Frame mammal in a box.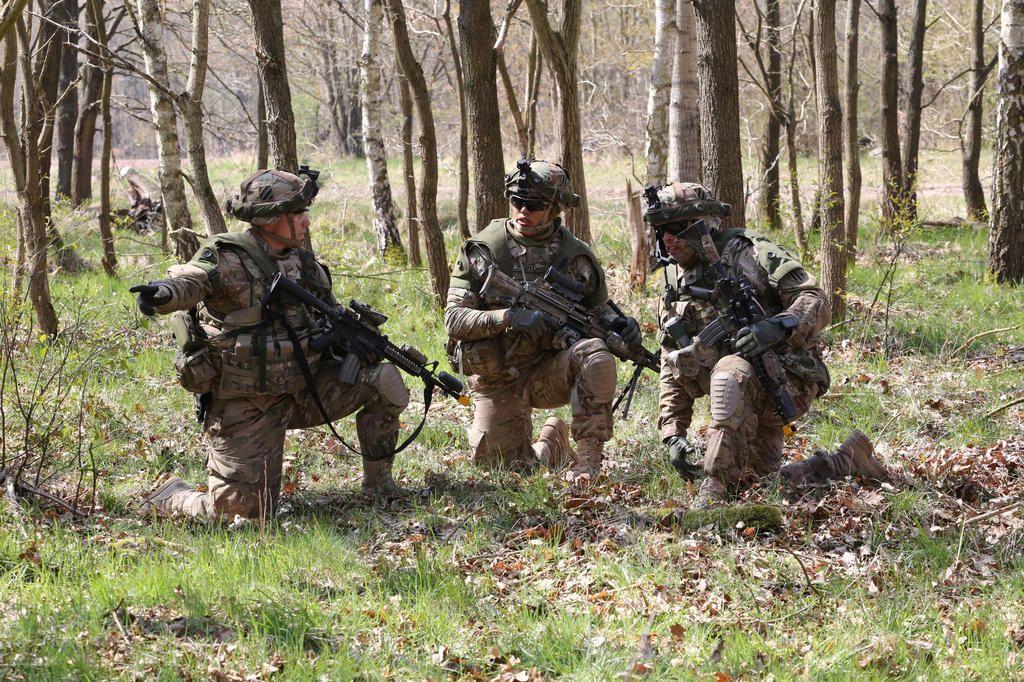
<bbox>442, 164, 637, 477</bbox>.
